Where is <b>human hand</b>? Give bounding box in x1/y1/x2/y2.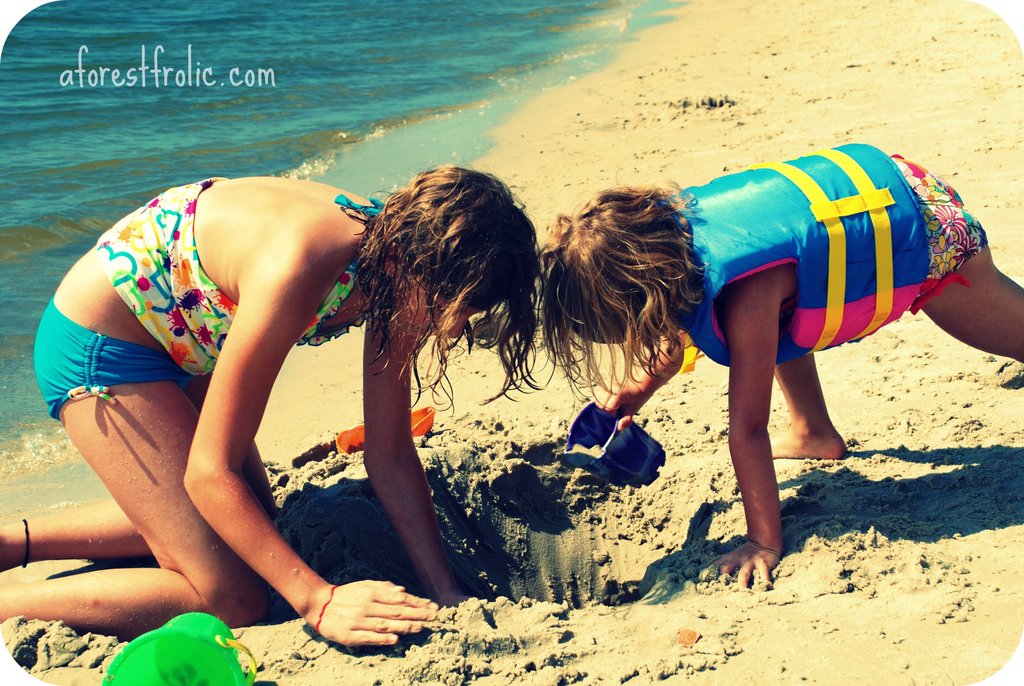
310/578/439/650.
